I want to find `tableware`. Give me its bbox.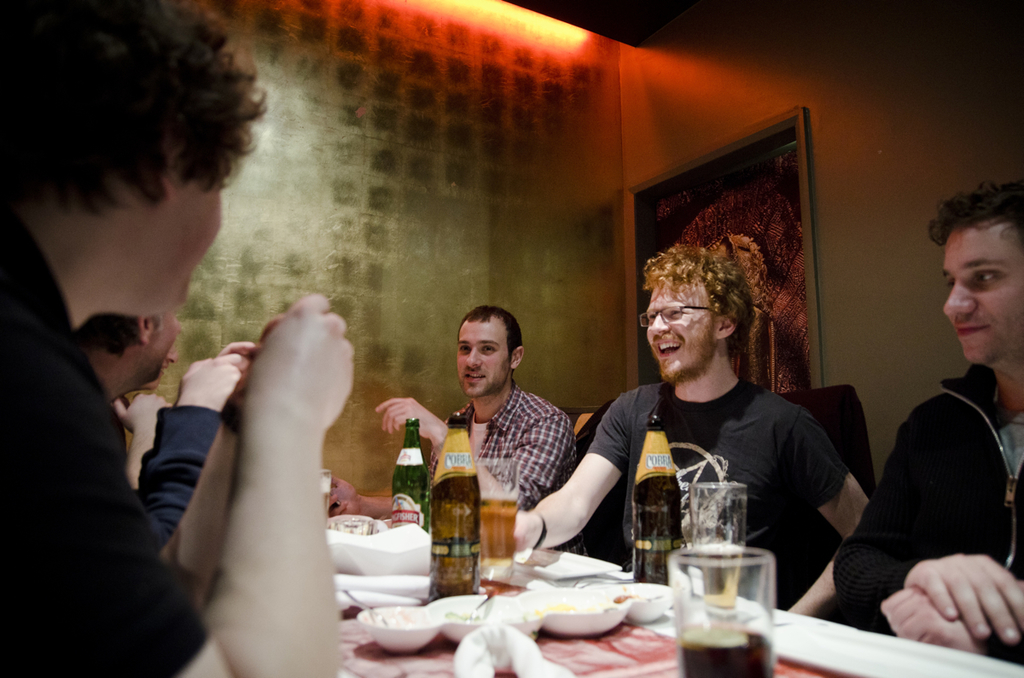
{"left": 684, "top": 542, "right": 789, "bottom": 649}.
